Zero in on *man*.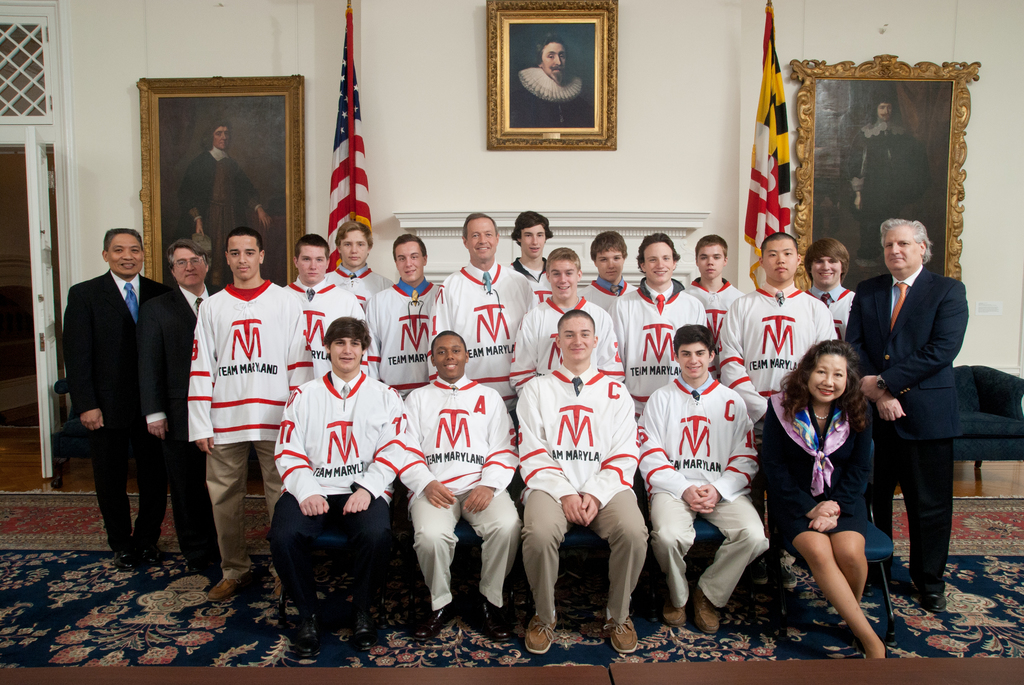
Zeroed in: bbox(504, 245, 626, 389).
